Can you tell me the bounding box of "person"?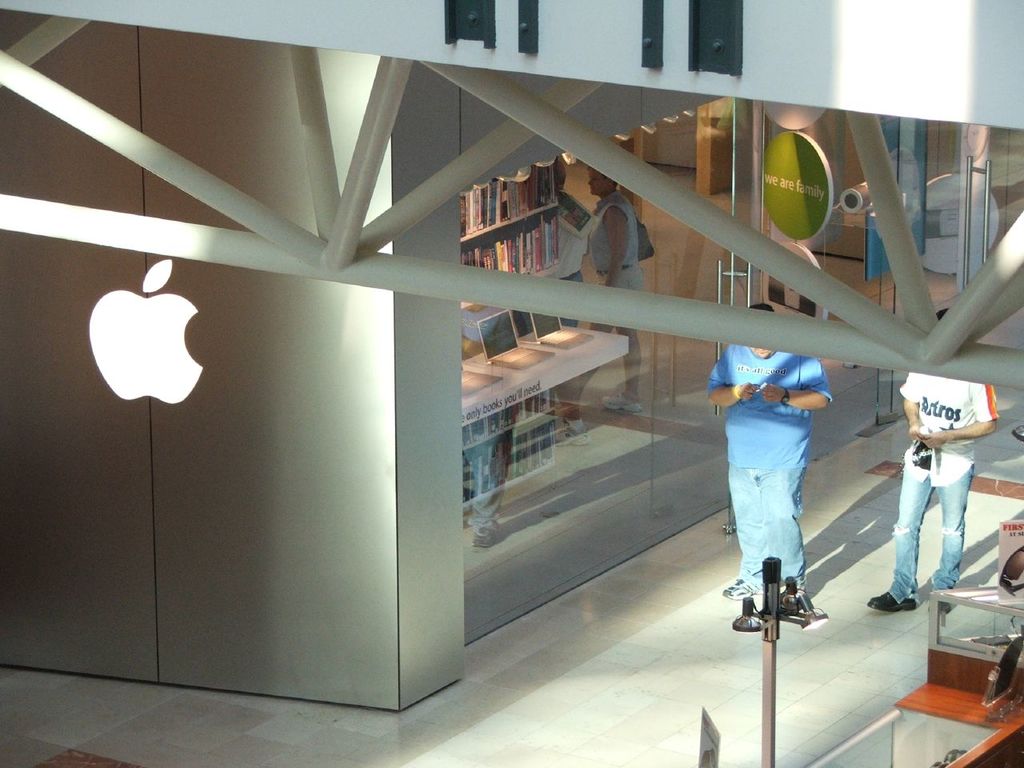
(left=577, top=165, right=649, bottom=421).
